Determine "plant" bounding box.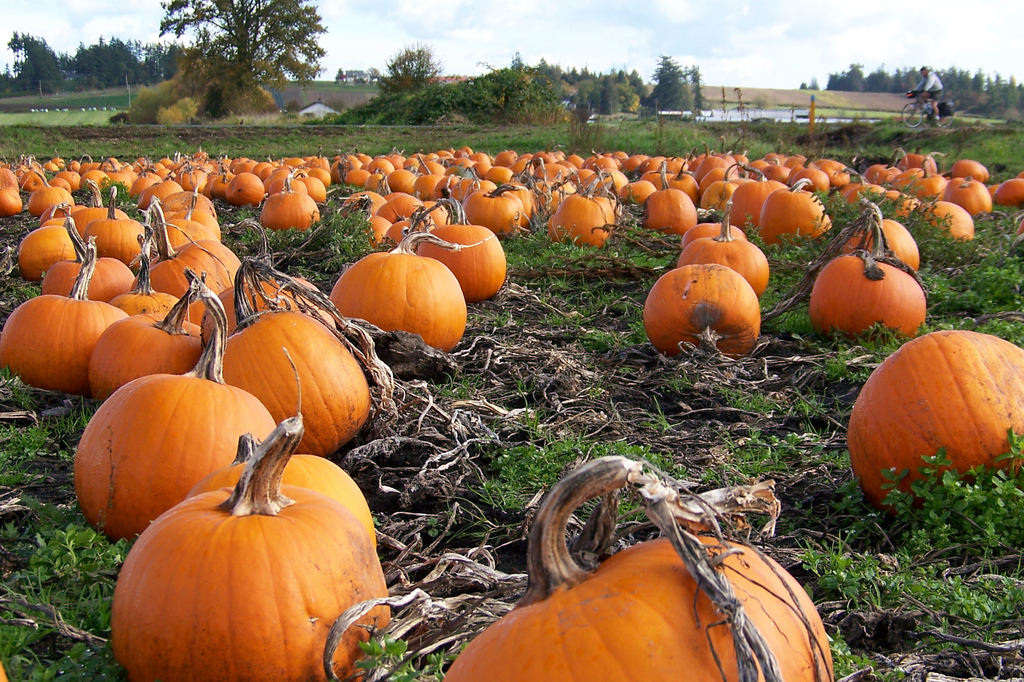
Determined: 867 429 1023 571.
